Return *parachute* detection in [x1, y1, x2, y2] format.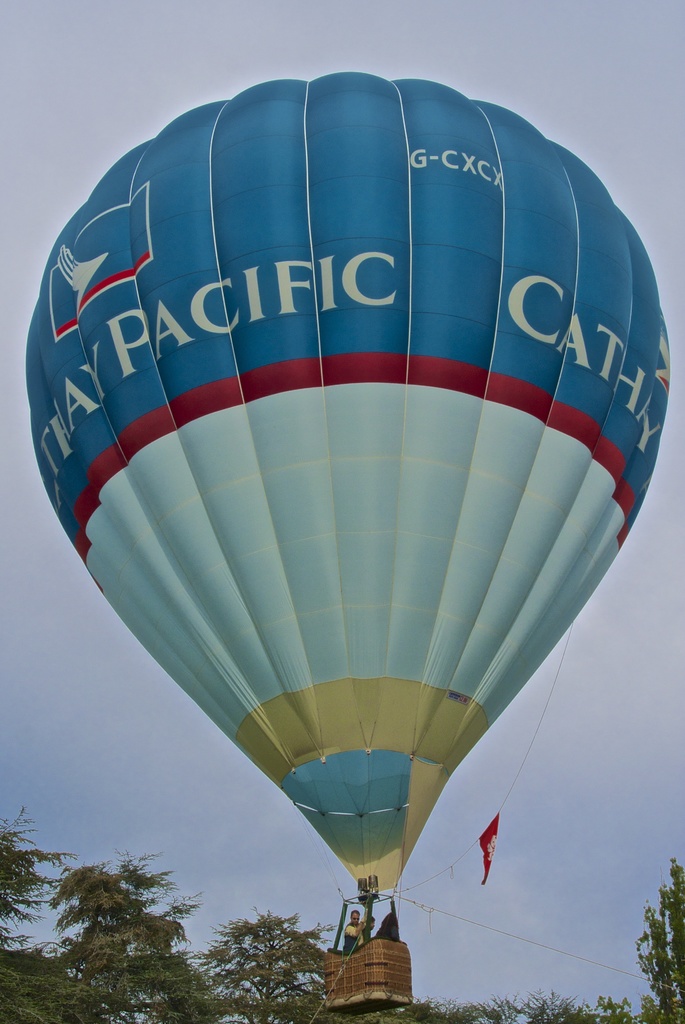
[56, 110, 640, 997].
